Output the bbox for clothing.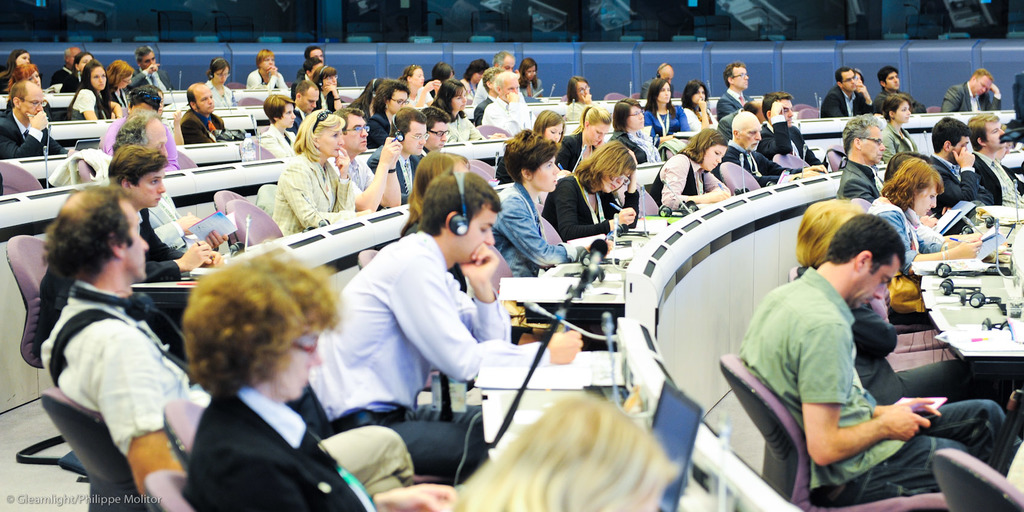
(642,107,690,136).
